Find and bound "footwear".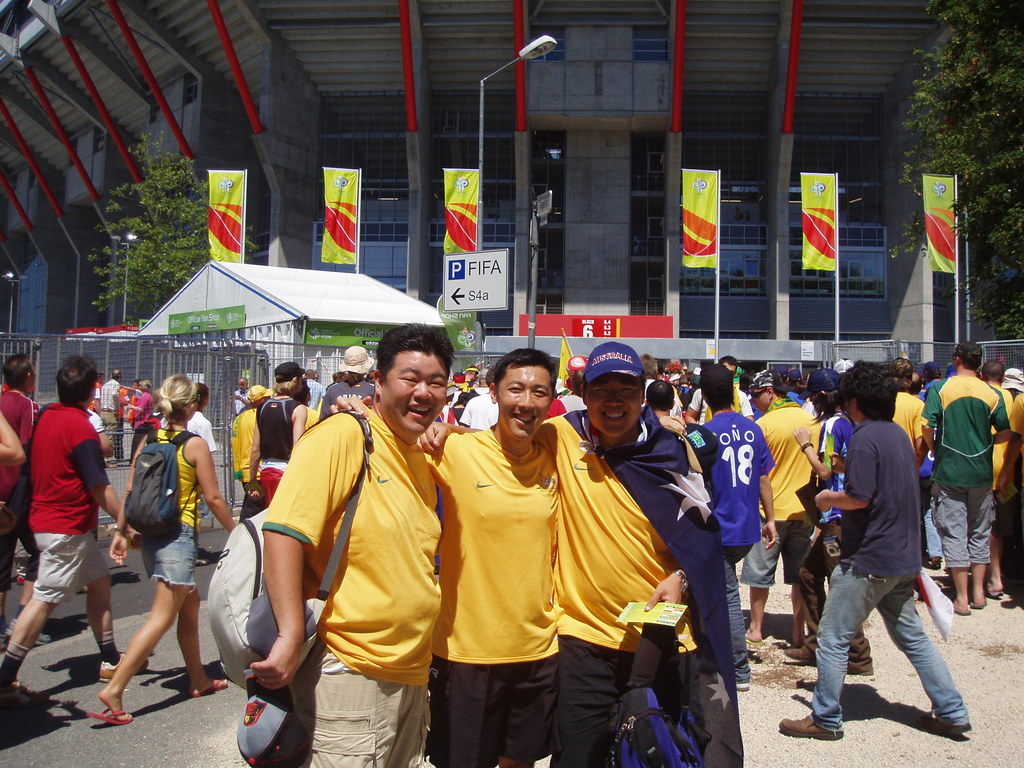
Bound: locate(781, 644, 815, 666).
